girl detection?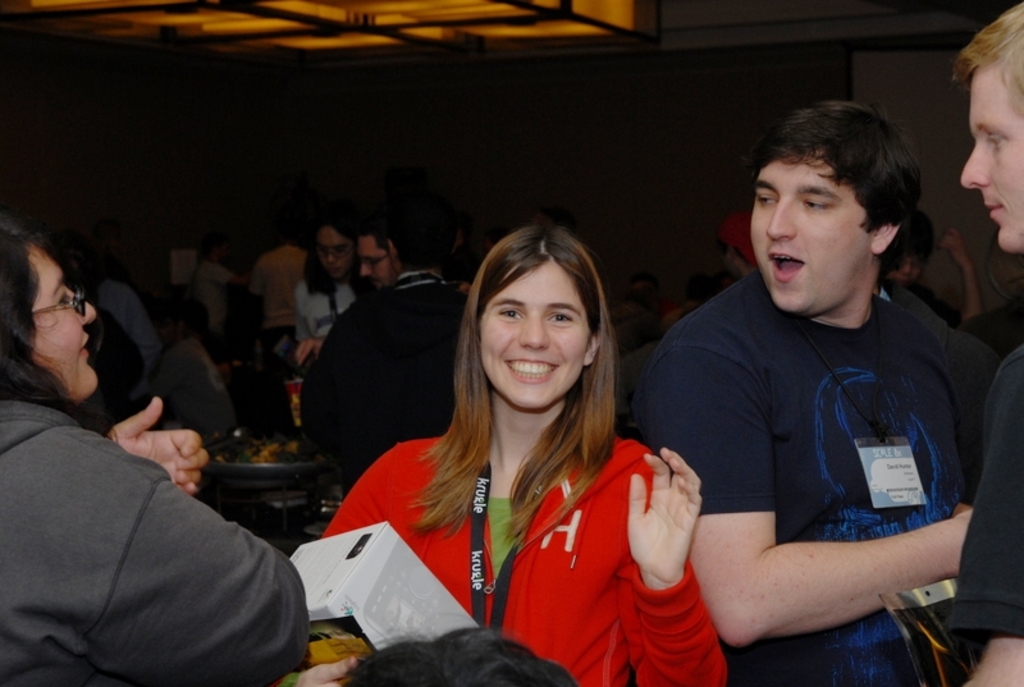
bbox(311, 202, 724, 679)
